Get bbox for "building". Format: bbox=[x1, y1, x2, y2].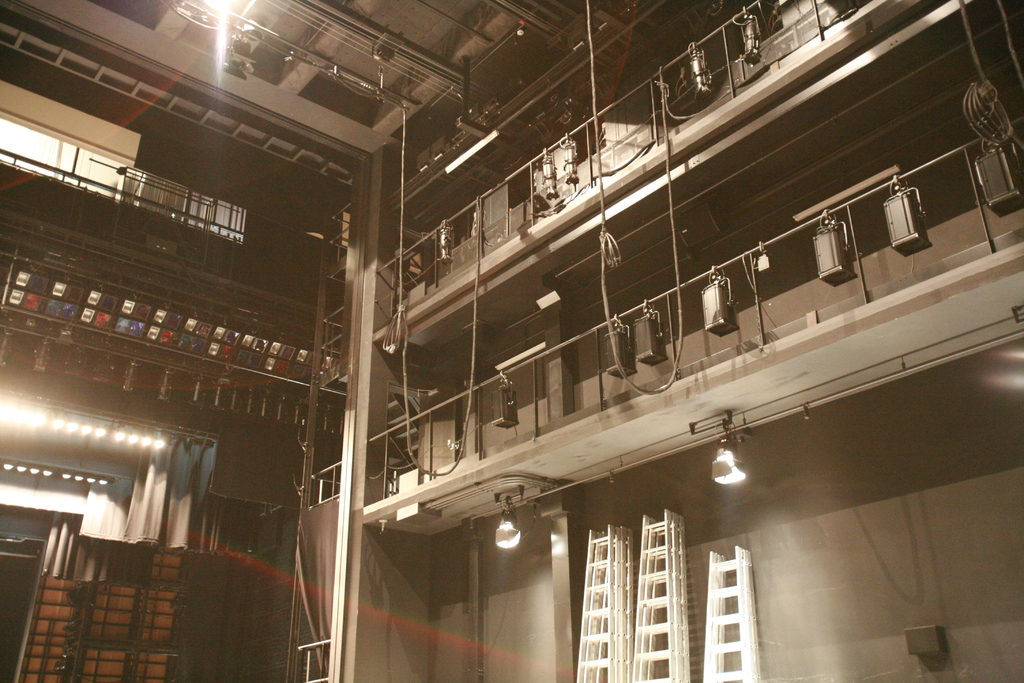
bbox=[0, 0, 1023, 682].
